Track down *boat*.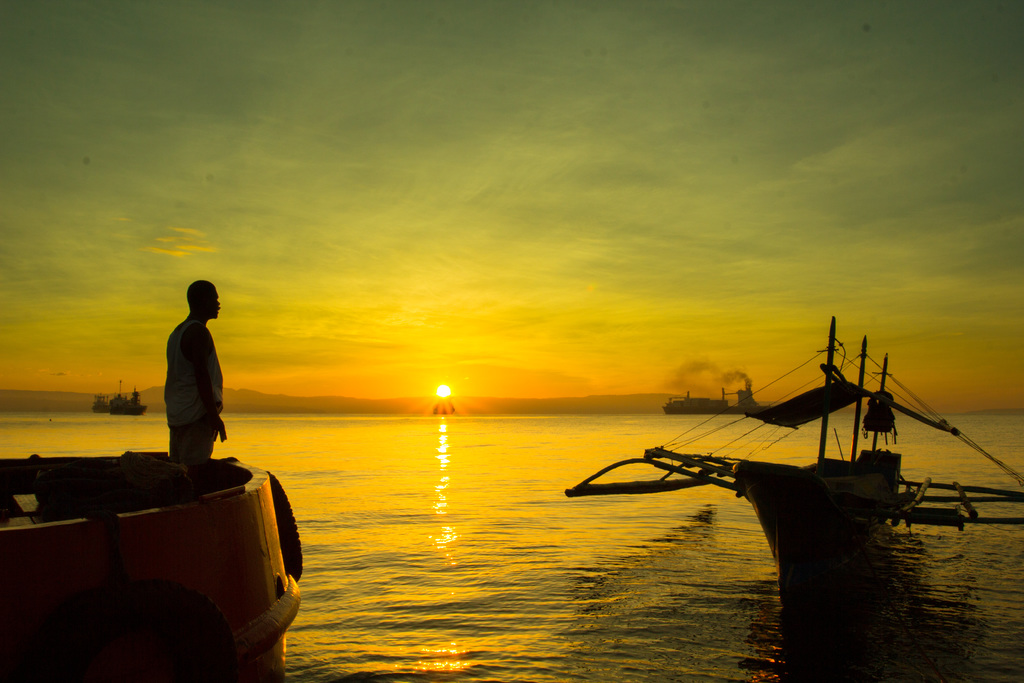
Tracked to 657,392,726,415.
